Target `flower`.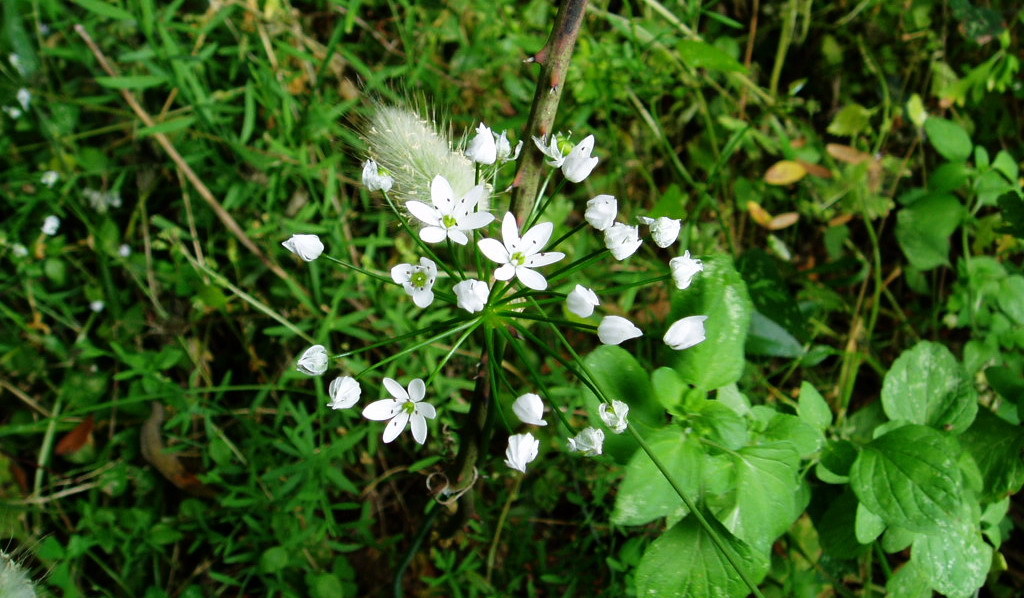
Target region: 509:390:546:426.
